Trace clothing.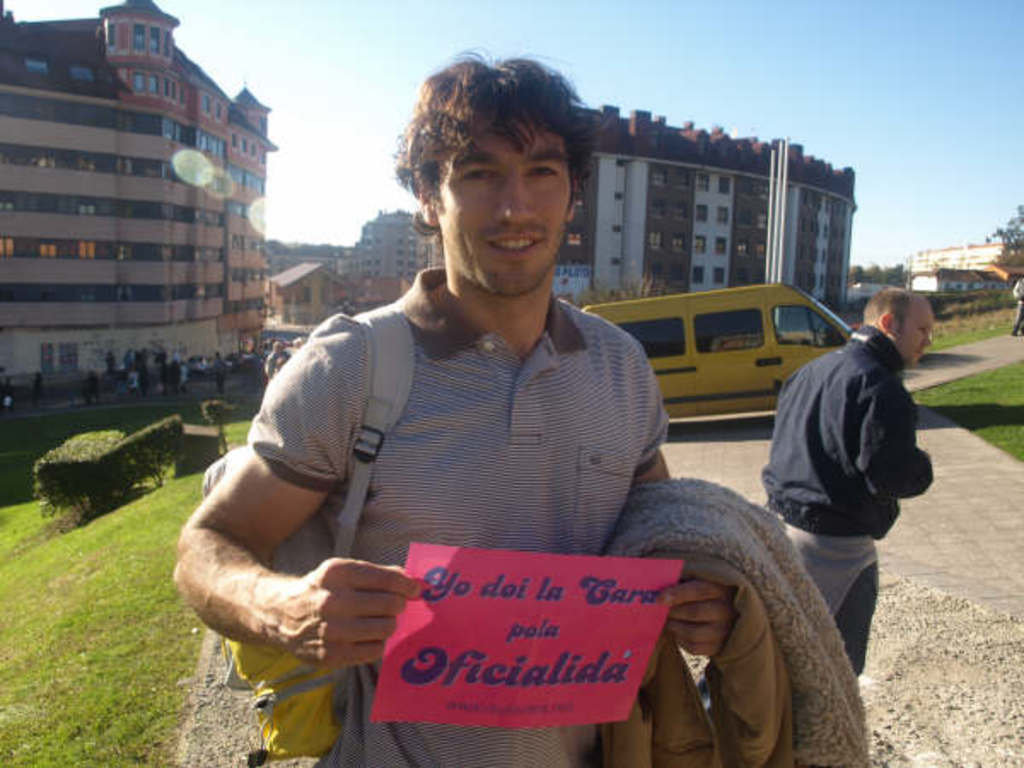
Traced to 210:241:695:684.
